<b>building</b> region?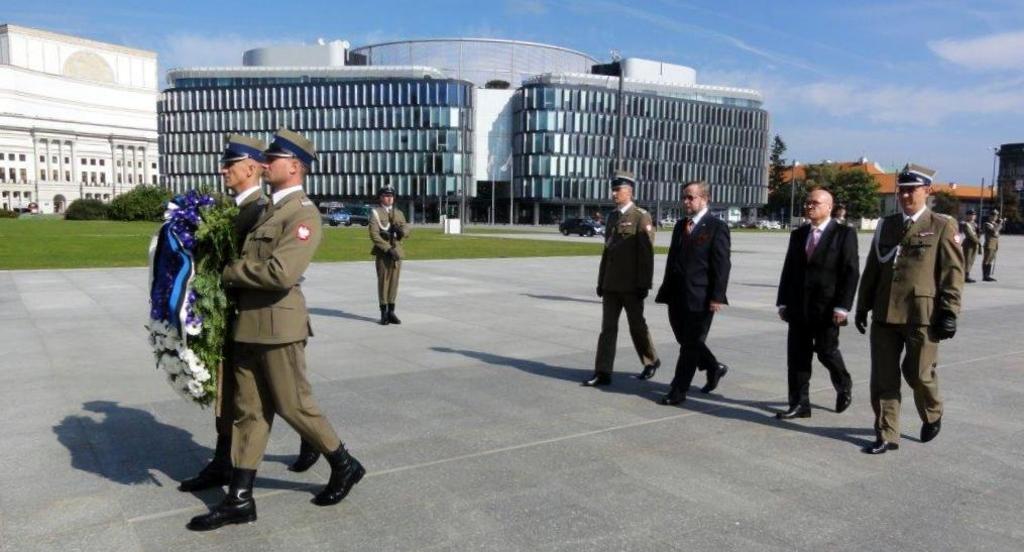
(left=780, top=158, right=997, bottom=216)
